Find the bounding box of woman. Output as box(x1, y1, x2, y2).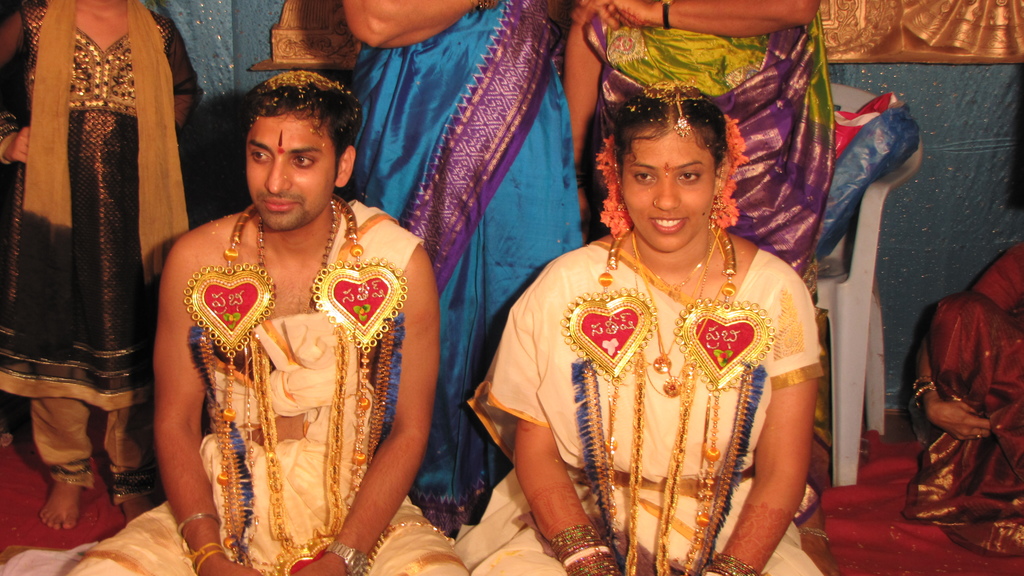
box(560, 0, 840, 297).
